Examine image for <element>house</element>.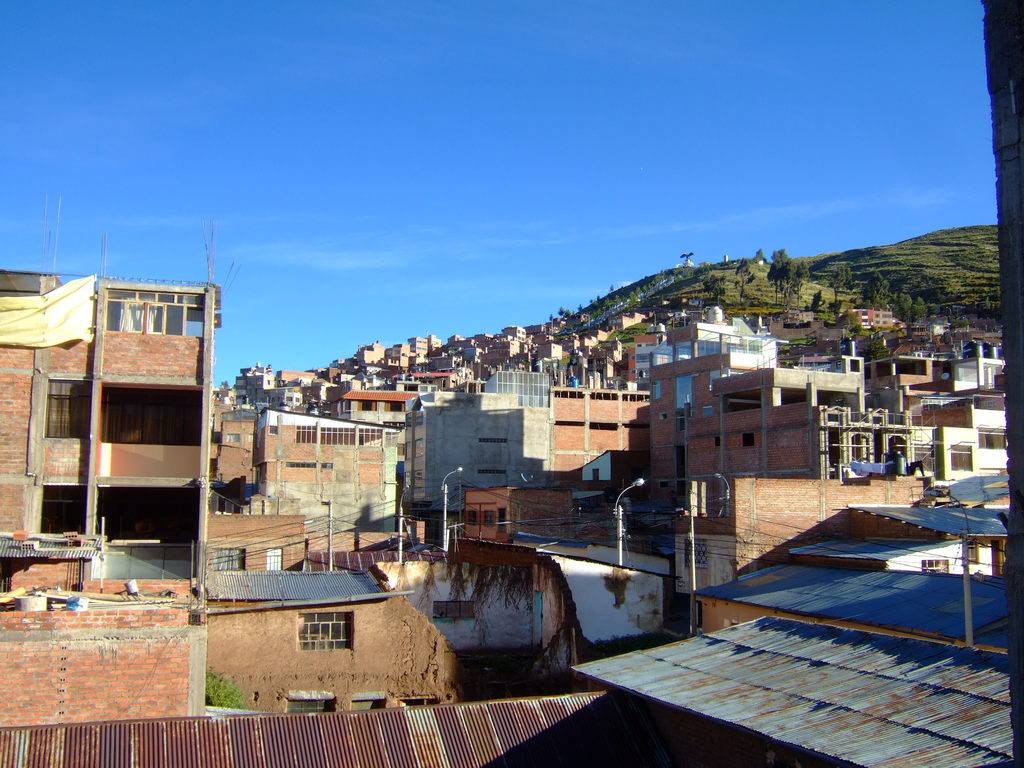
Examination result: BBox(567, 608, 1023, 767).
